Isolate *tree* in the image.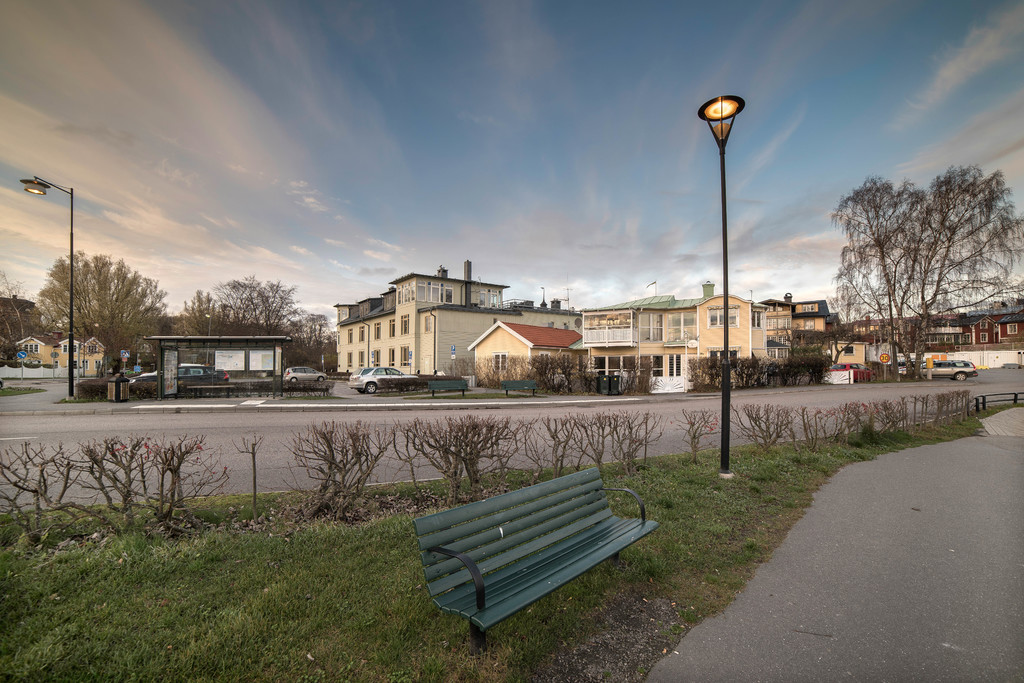
Isolated region: [x1=24, y1=240, x2=184, y2=394].
